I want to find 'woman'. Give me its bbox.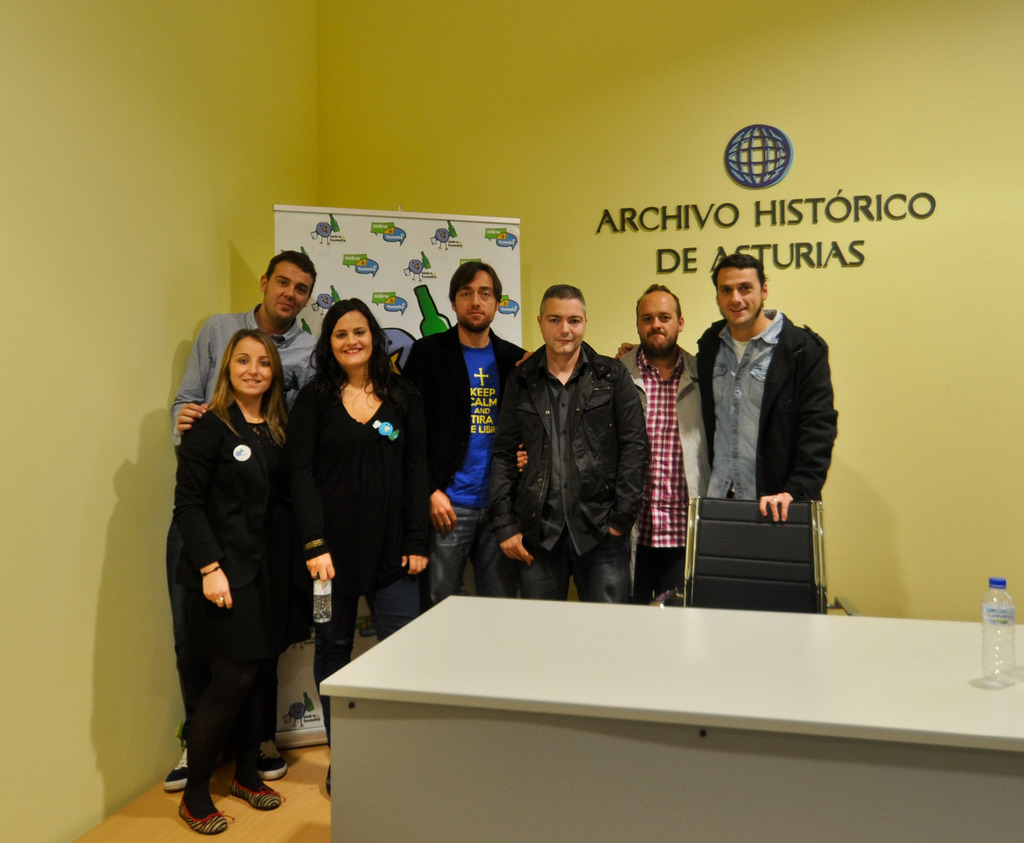
168,310,323,835.
